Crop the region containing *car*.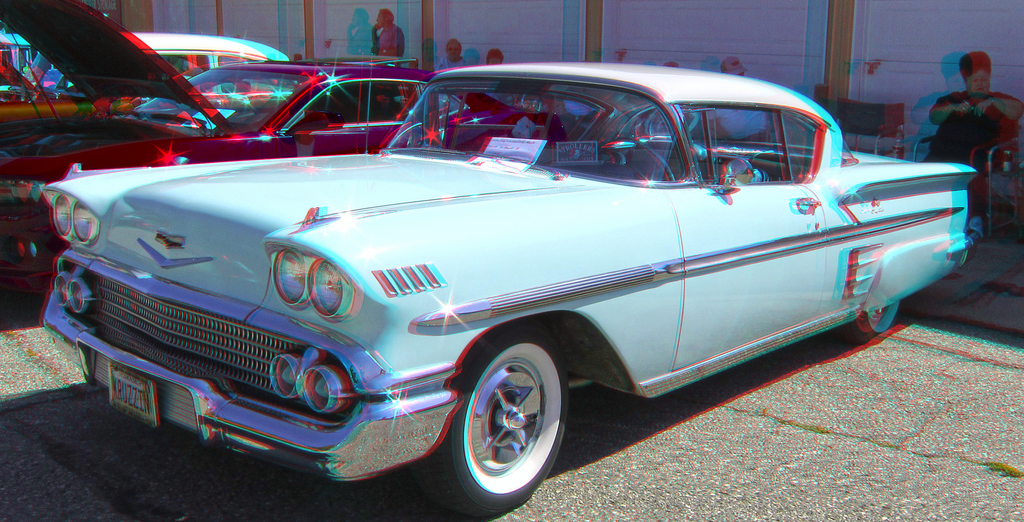
Crop region: bbox=[0, 0, 573, 313].
